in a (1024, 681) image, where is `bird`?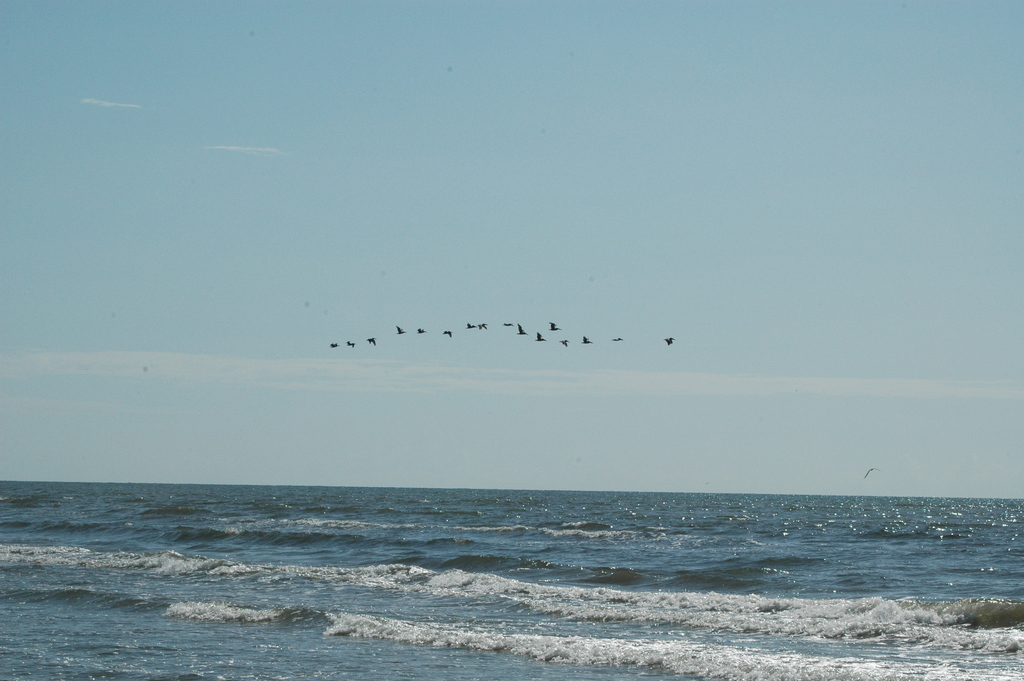
{"x1": 665, "y1": 336, "x2": 680, "y2": 345}.
